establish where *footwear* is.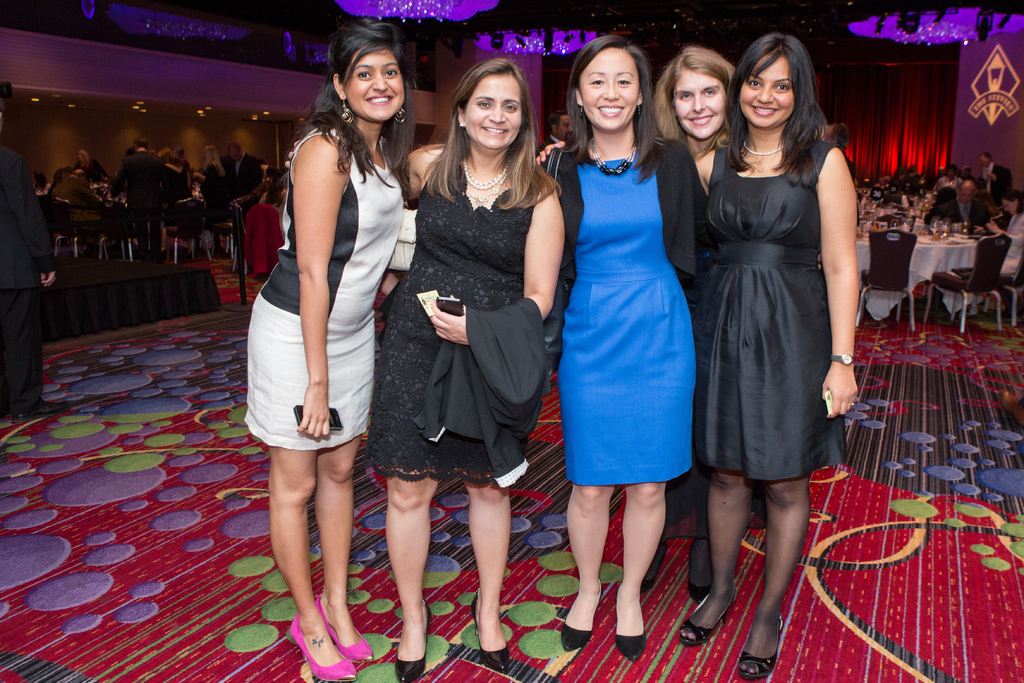
Established at 679, 597, 740, 645.
